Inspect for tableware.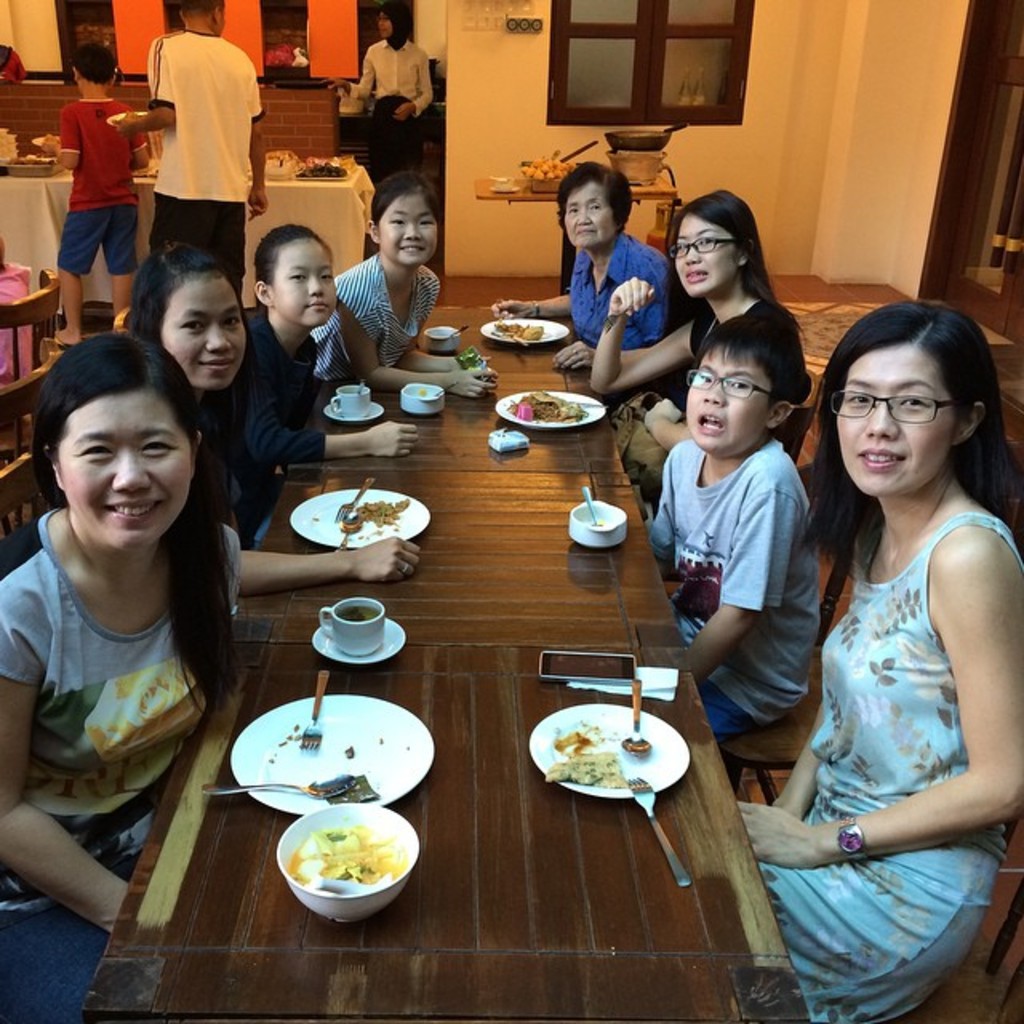
Inspection: {"left": 288, "top": 488, "right": 435, "bottom": 549}.
